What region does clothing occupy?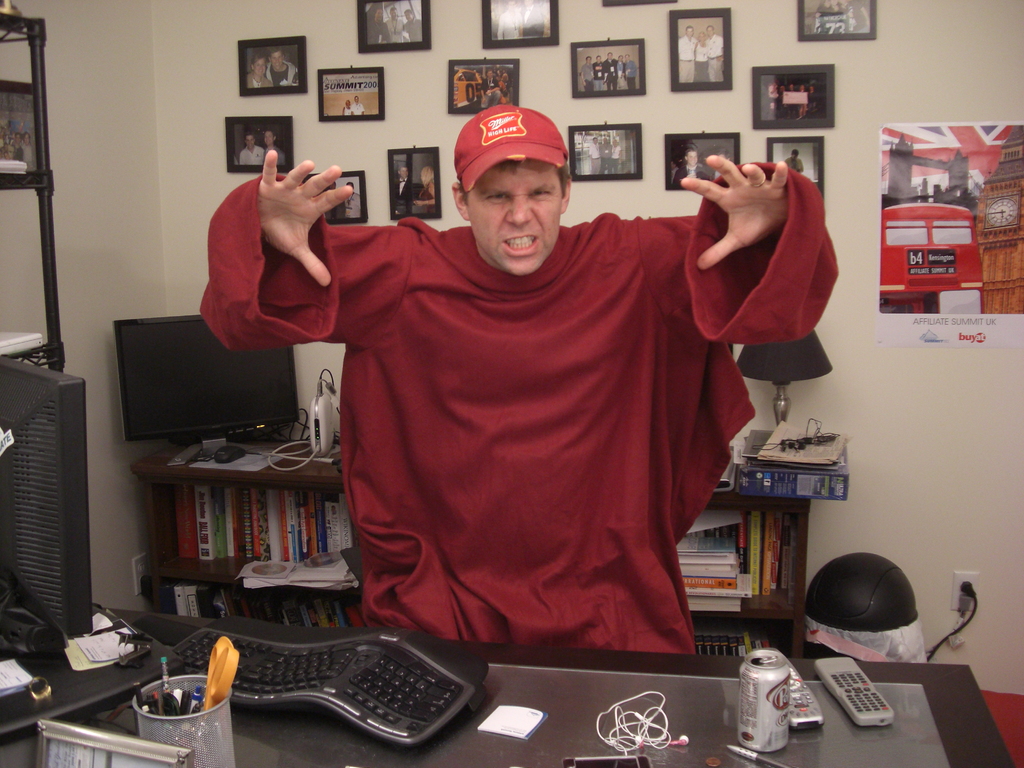
left=368, top=17, right=385, bottom=50.
